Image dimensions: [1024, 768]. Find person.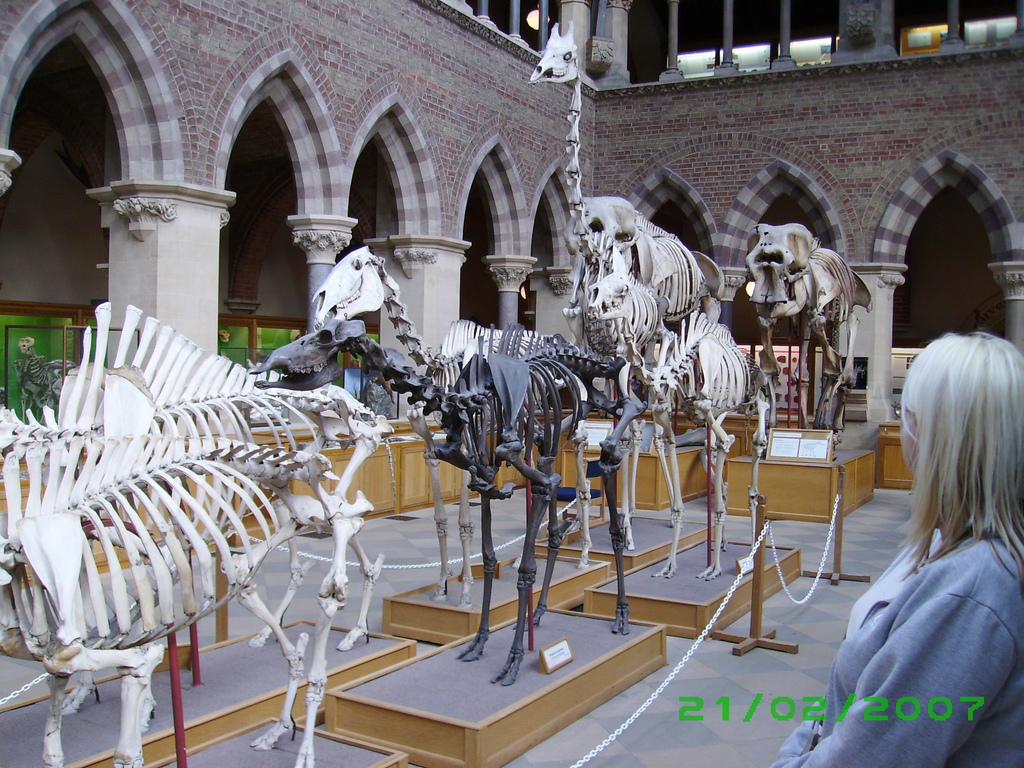
[822, 333, 1021, 755].
